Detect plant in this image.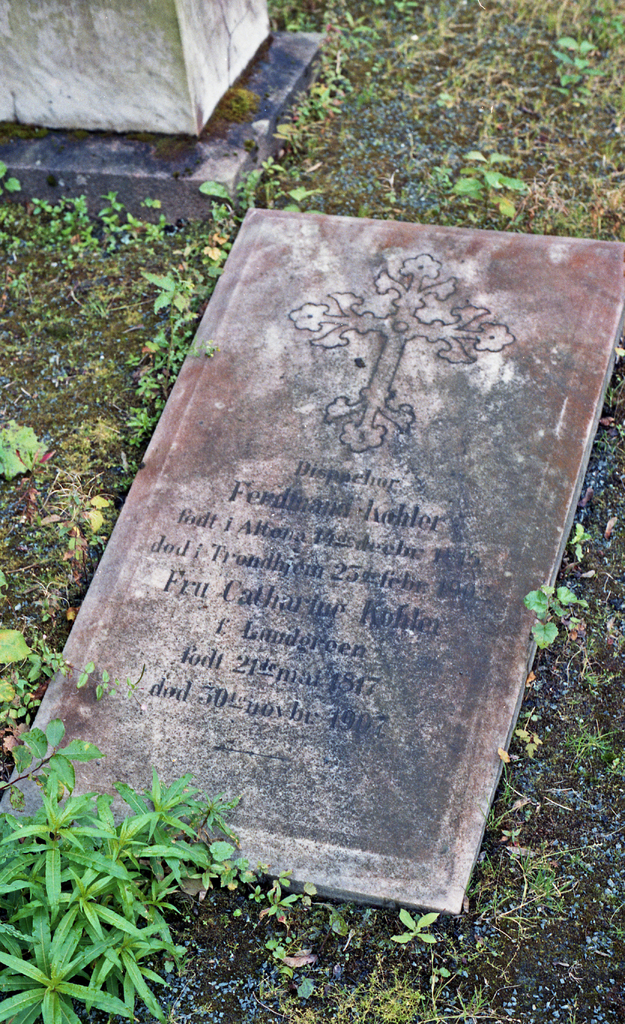
Detection: <bbox>525, 586, 581, 653</bbox>.
